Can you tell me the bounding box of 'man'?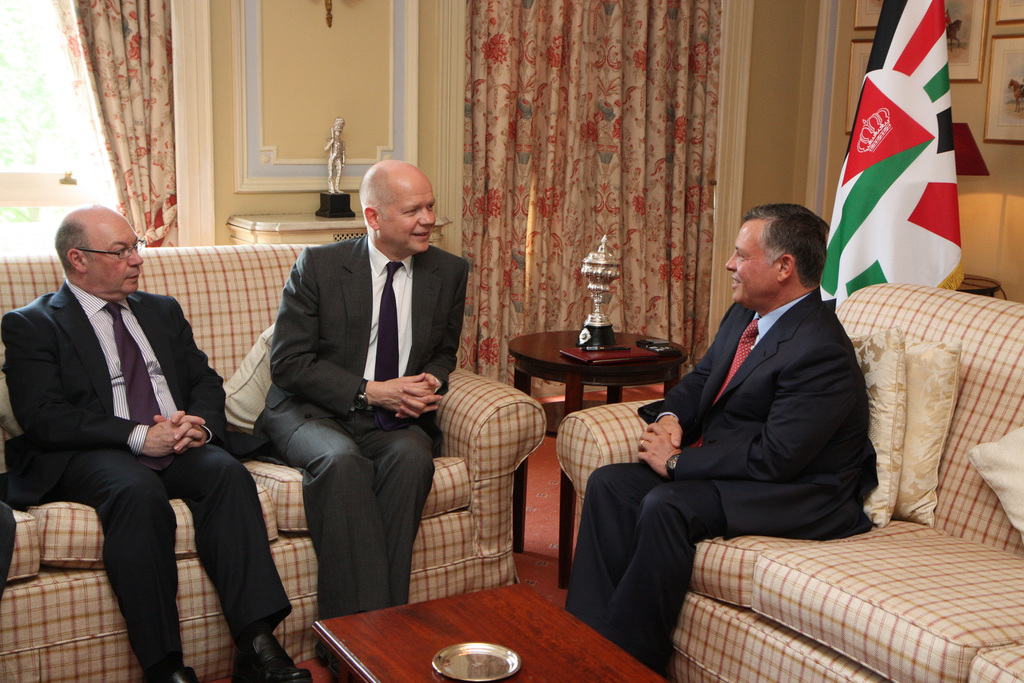
[280,168,451,619].
